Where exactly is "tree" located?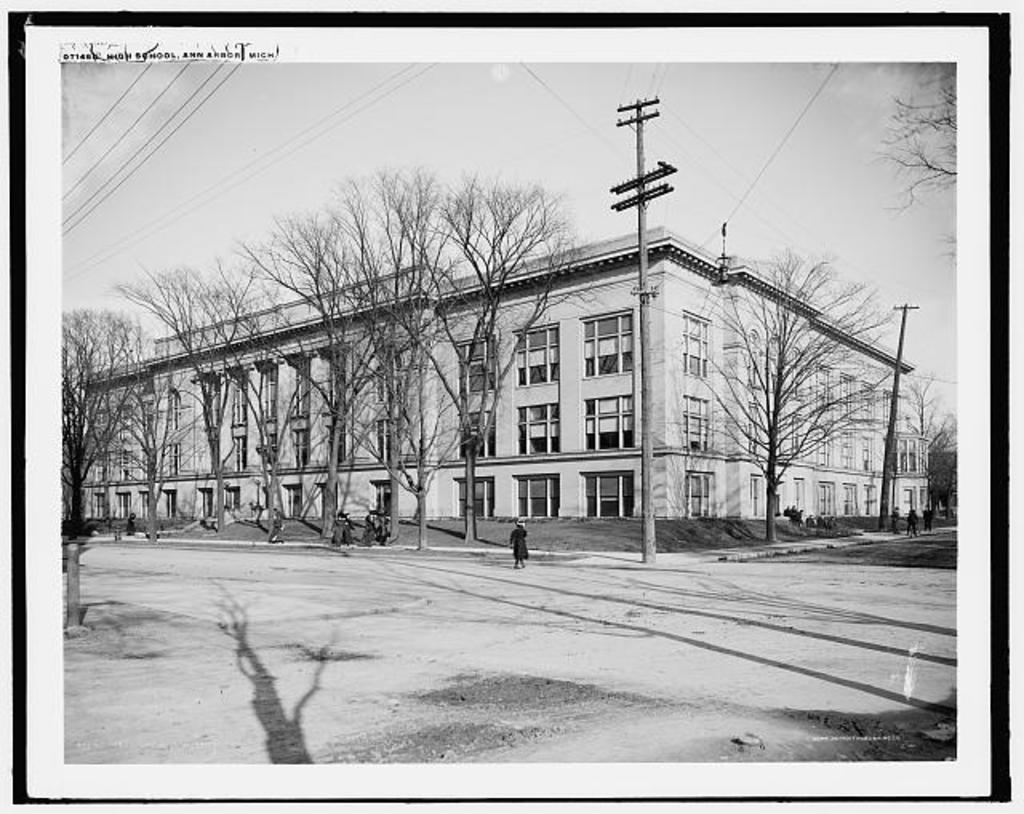
Its bounding box is <bbox>48, 317, 152, 568</bbox>.
